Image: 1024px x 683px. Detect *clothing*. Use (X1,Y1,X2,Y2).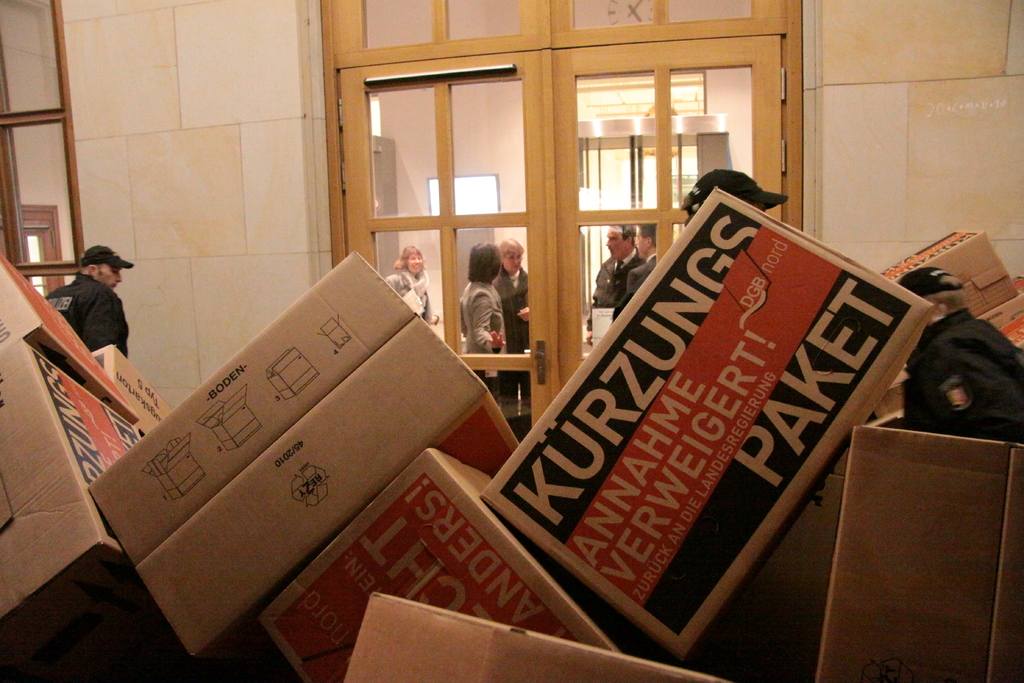
(902,306,1023,440).
